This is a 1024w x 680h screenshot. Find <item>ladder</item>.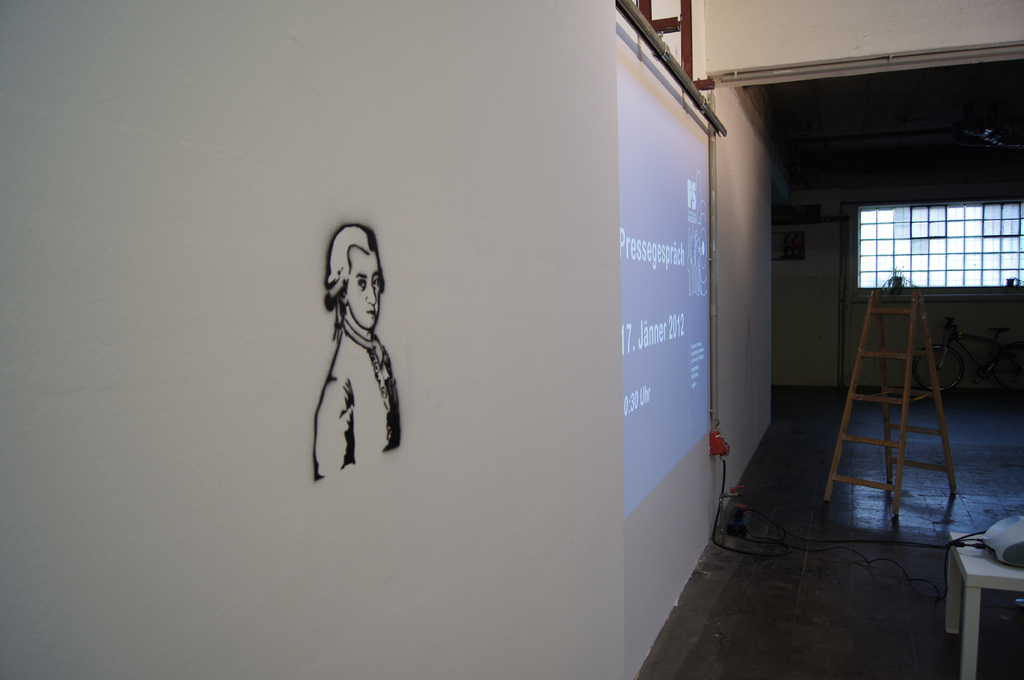
Bounding box: box(821, 287, 964, 515).
